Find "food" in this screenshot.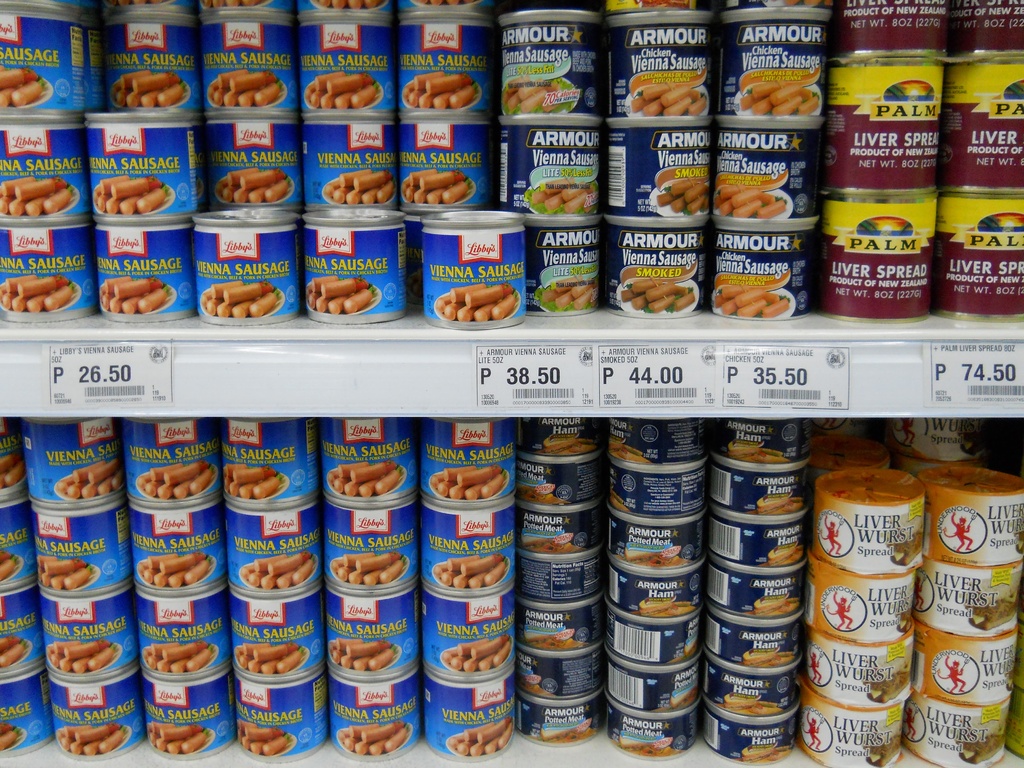
The bounding box for "food" is {"left": 337, "top": 720, "right": 408, "bottom": 756}.
